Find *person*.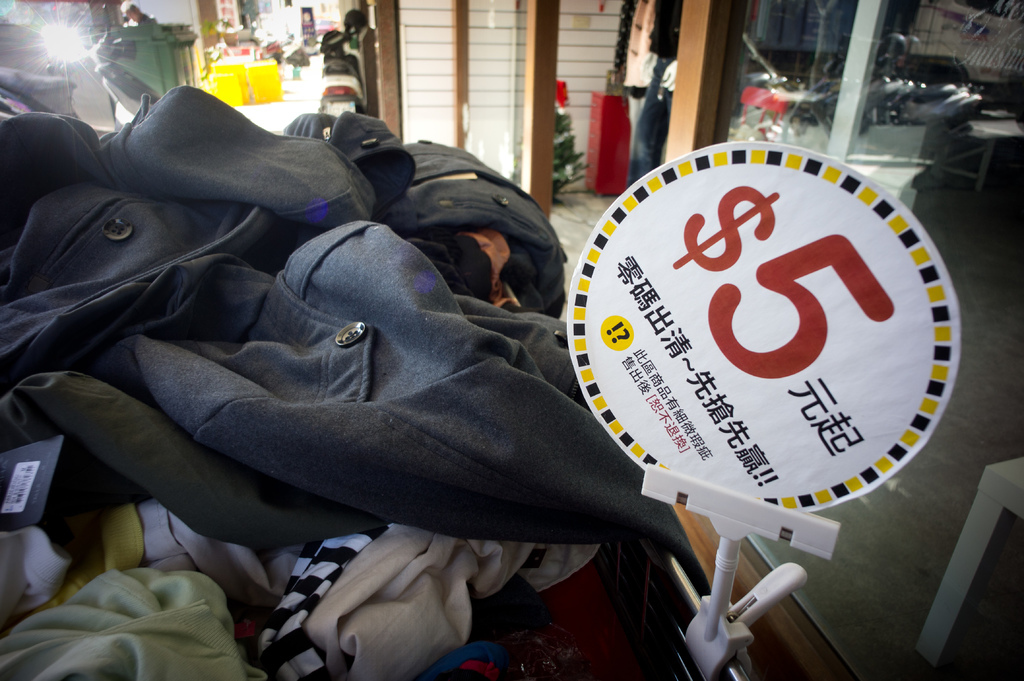
<region>120, 0, 157, 26</region>.
